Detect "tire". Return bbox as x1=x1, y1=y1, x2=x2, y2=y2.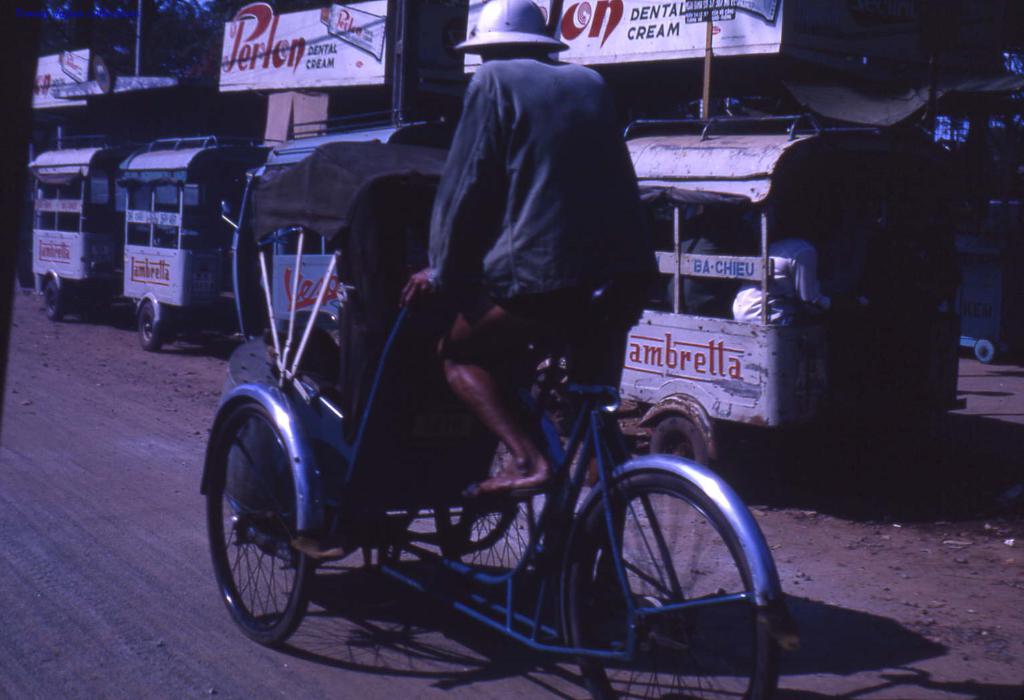
x1=972, y1=338, x2=995, y2=363.
